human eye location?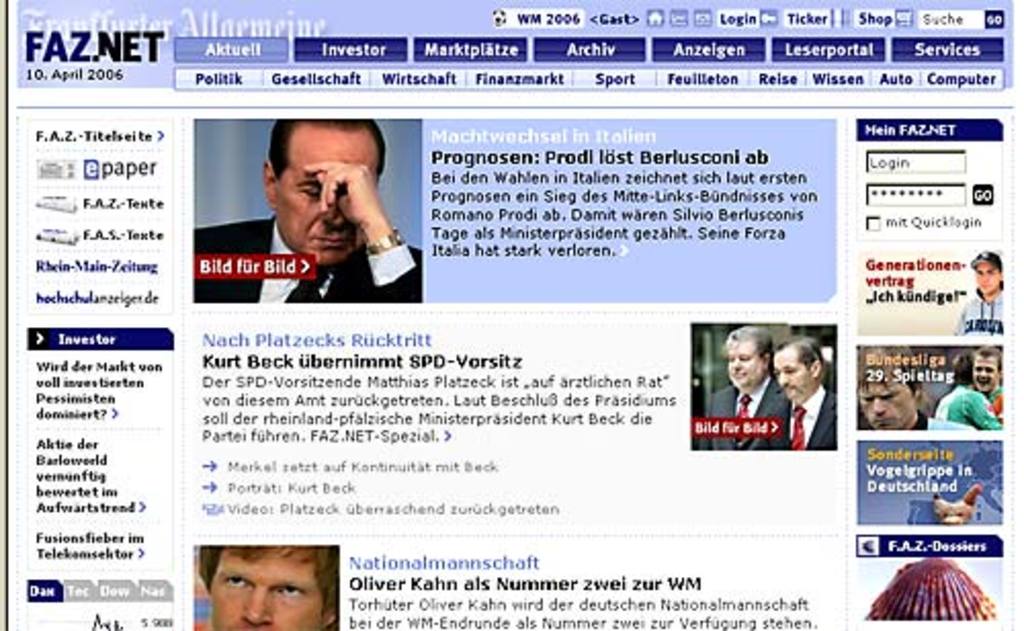
bbox(221, 578, 254, 592)
